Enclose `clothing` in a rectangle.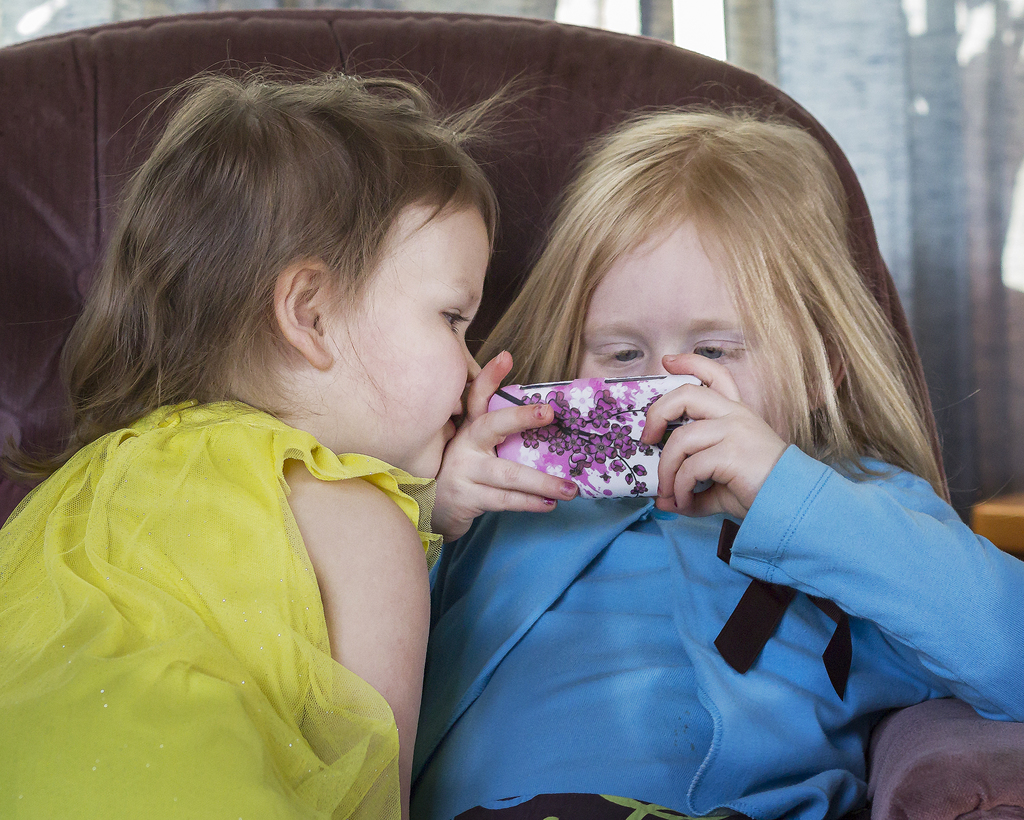
{"left": 0, "top": 402, "right": 444, "bottom": 819}.
